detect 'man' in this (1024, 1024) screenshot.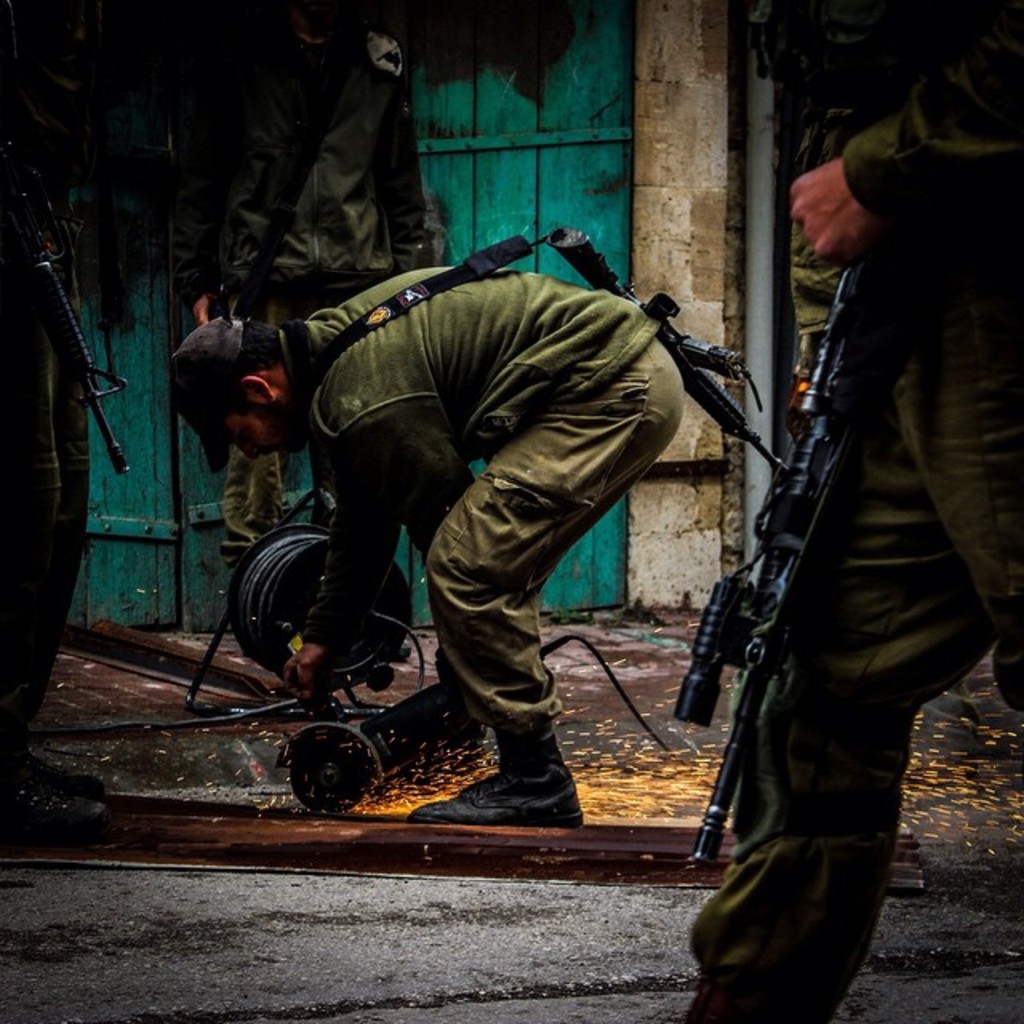
Detection: 0,0,112,838.
